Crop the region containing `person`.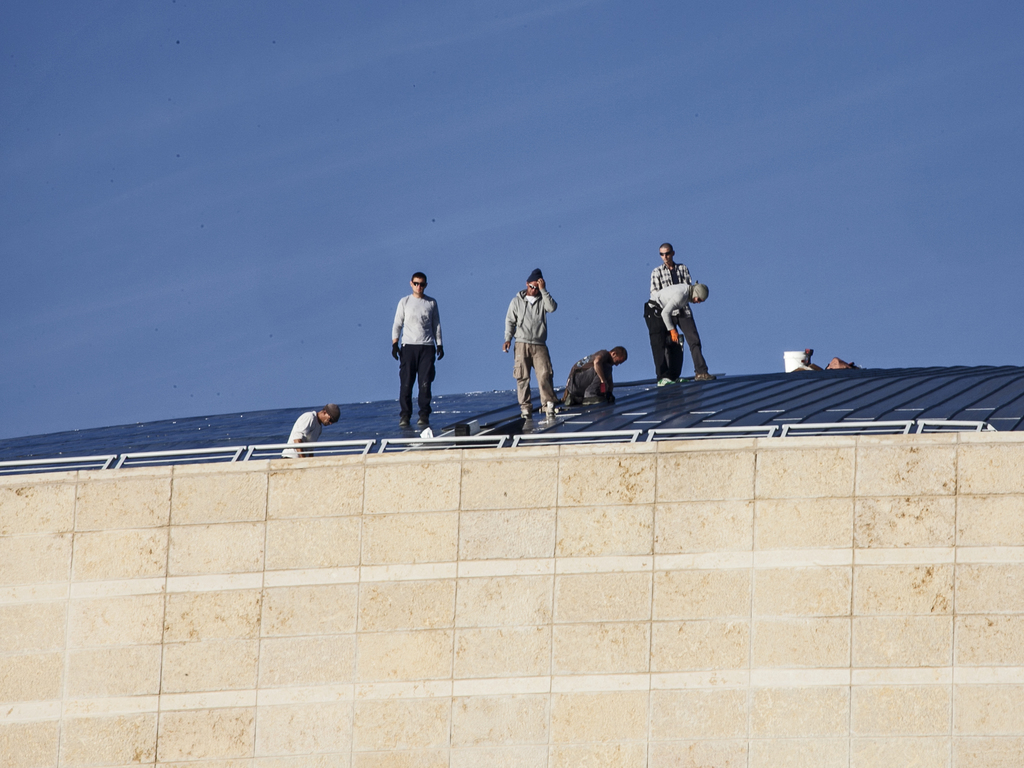
Crop region: rect(282, 401, 340, 458).
